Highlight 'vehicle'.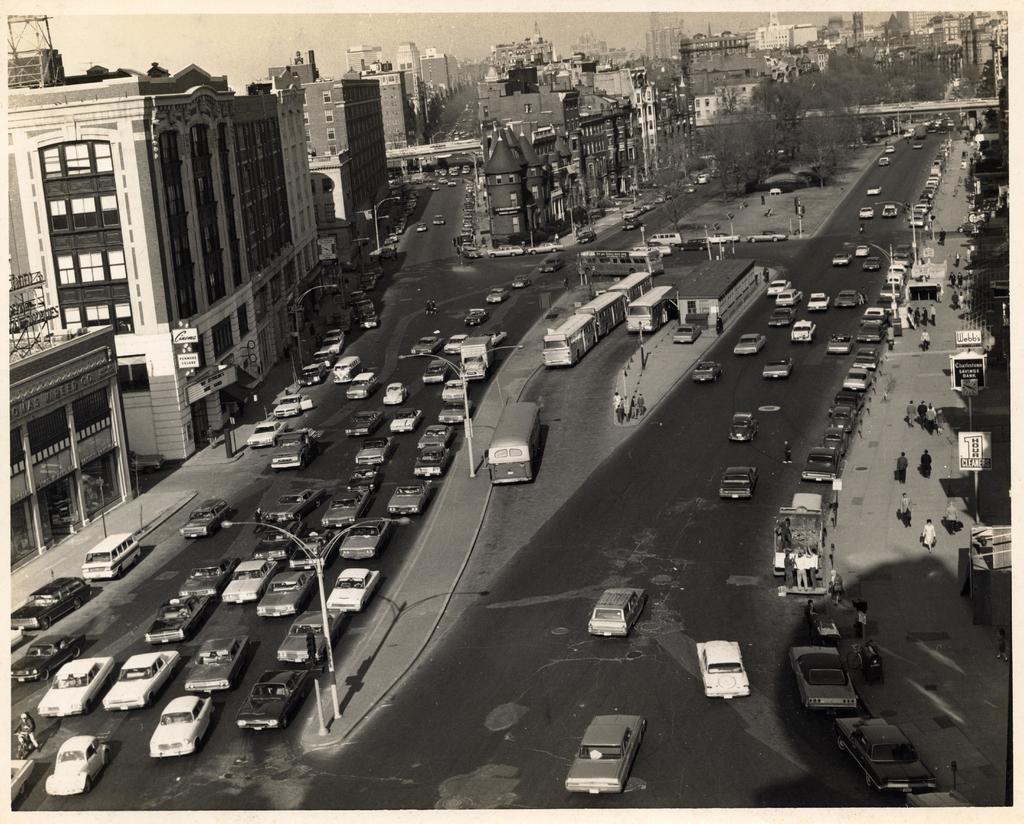
Highlighted region: x1=380 y1=380 x2=404 y2=408.
